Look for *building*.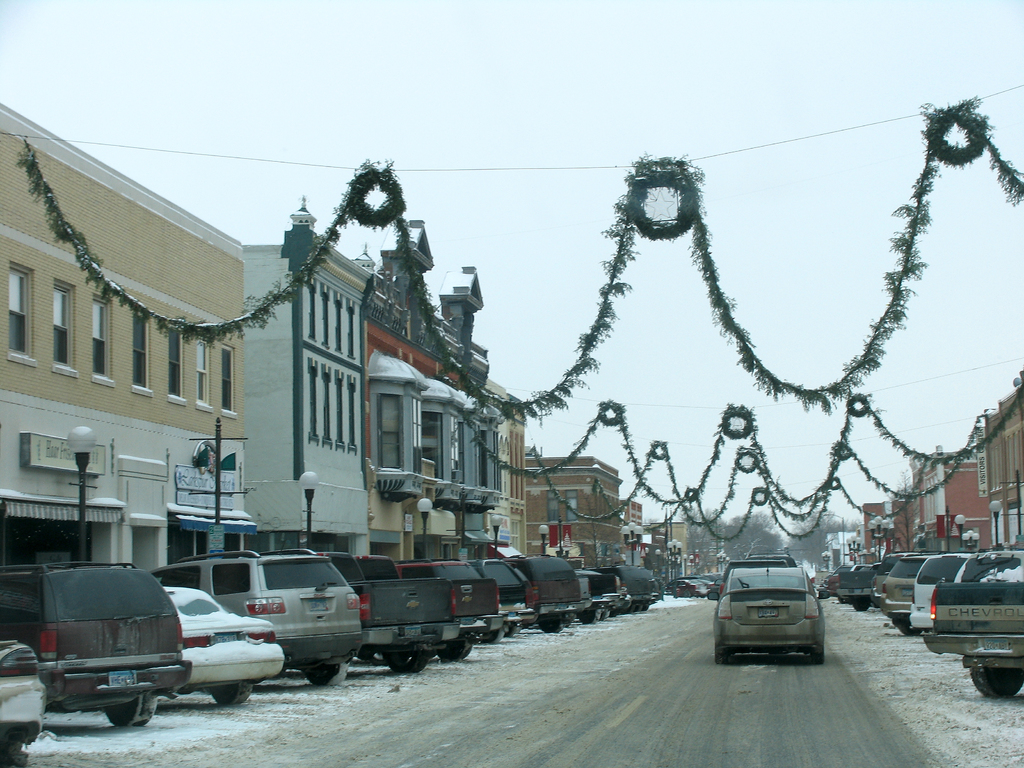
Found: l=615, t=484, r=651, b=586.
